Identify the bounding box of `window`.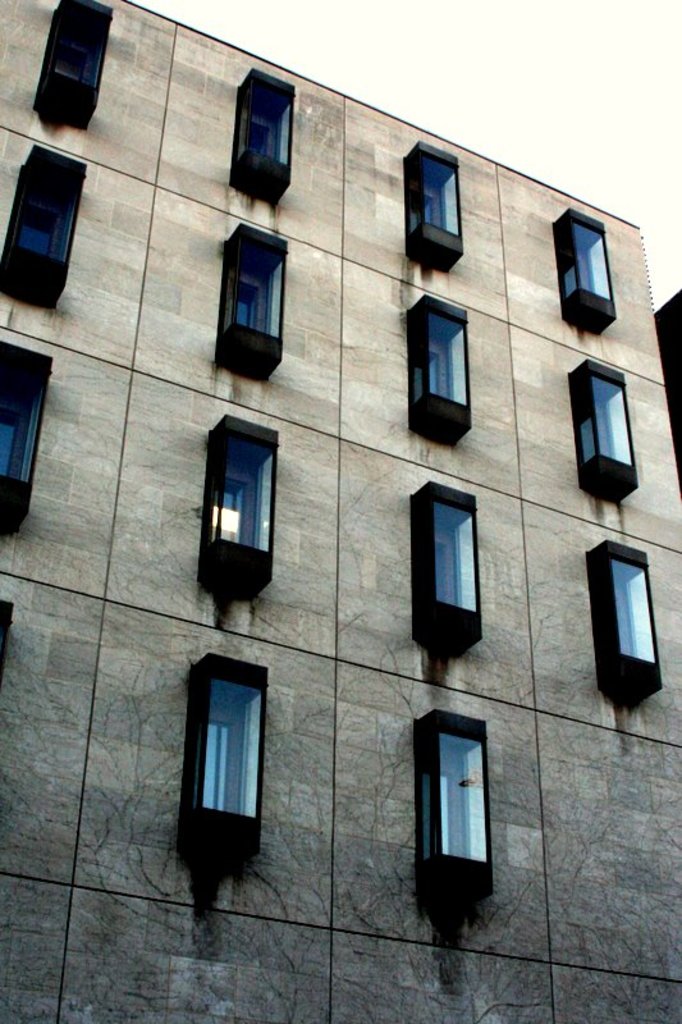
left=0, top=340, right=55, bottom=538.
